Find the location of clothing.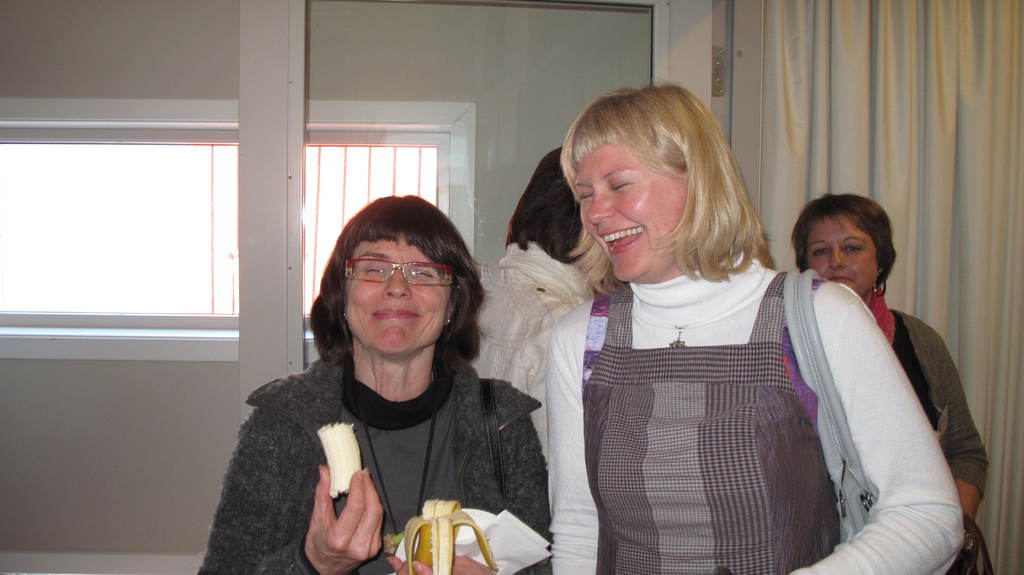
Location: BBox(463, 240, 599, 381).
